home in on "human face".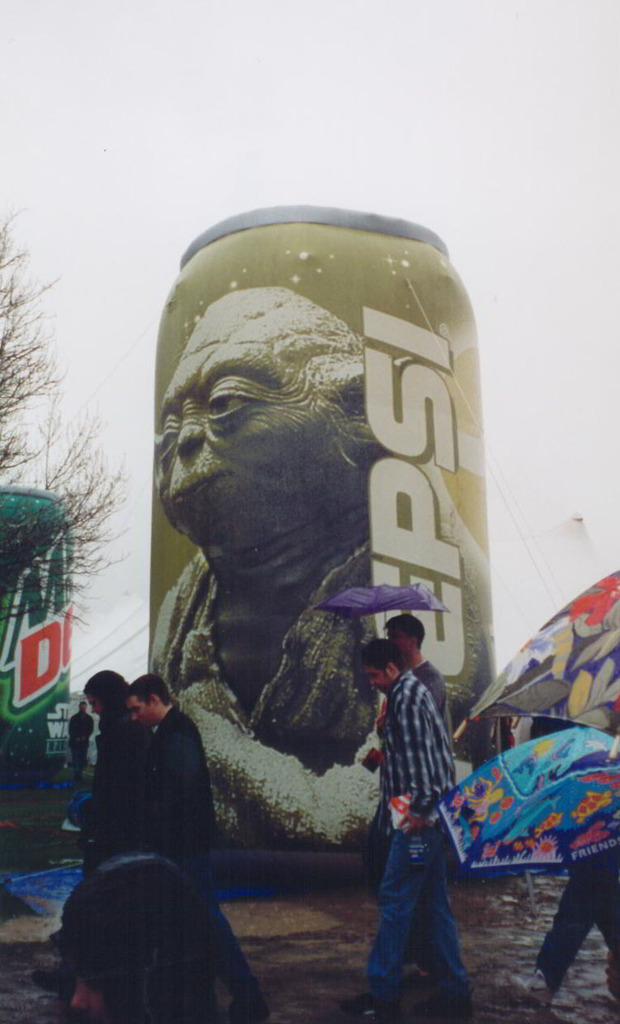
Homed in at (x1=387, y1=631, x2=408, y2=655).
